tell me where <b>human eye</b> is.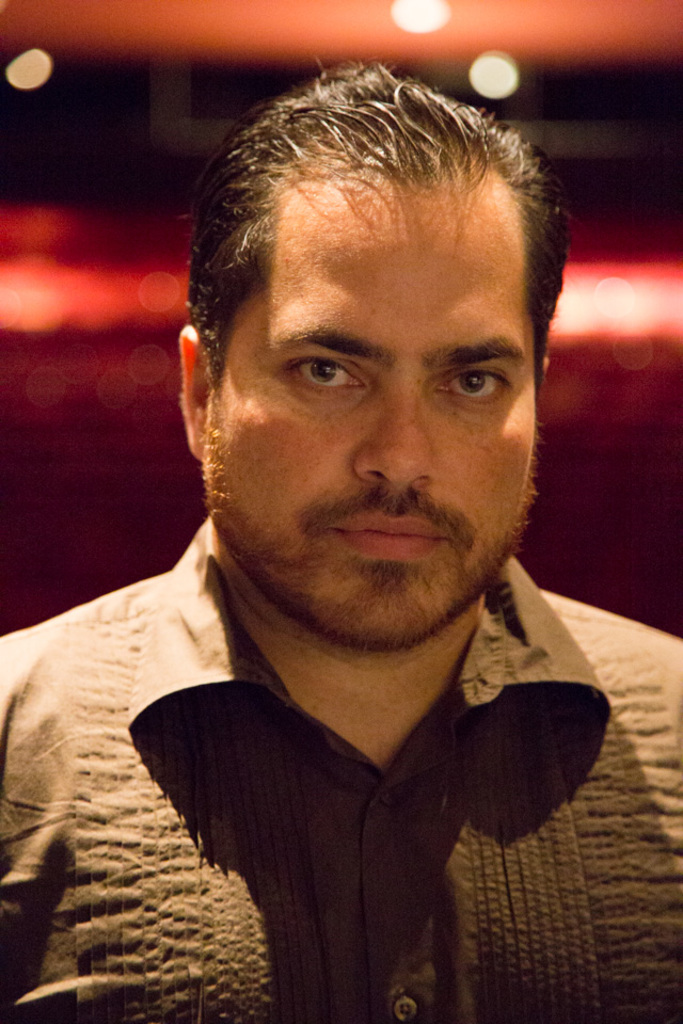
<b>human eye</b> is at bbox=[428, 362, 512, 404].
